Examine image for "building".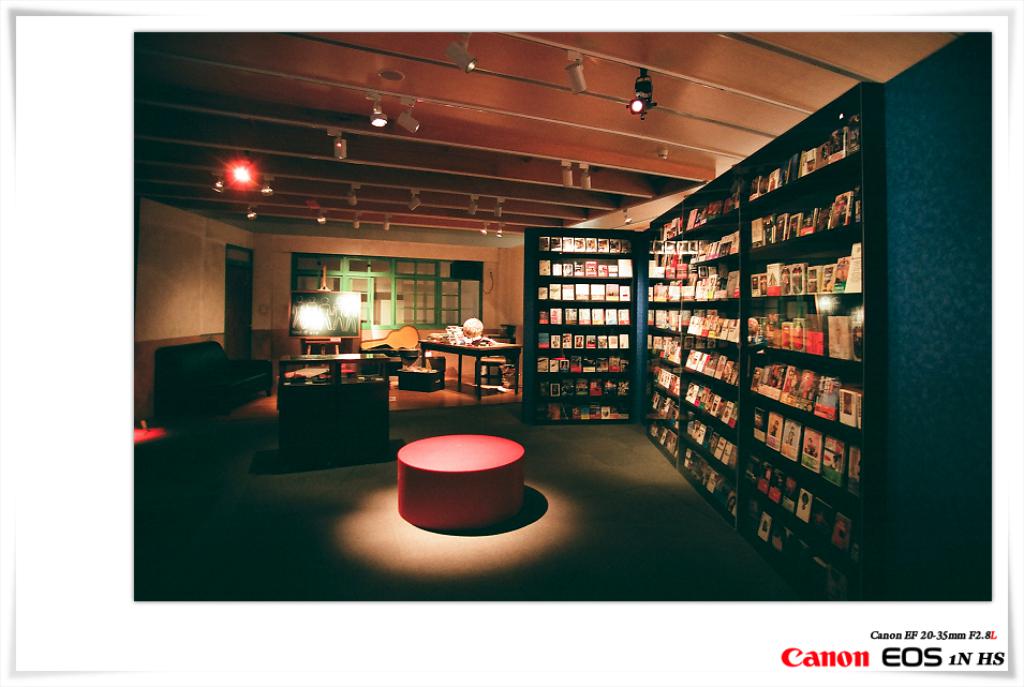
Examination result: [133, 25, 992, 602].
